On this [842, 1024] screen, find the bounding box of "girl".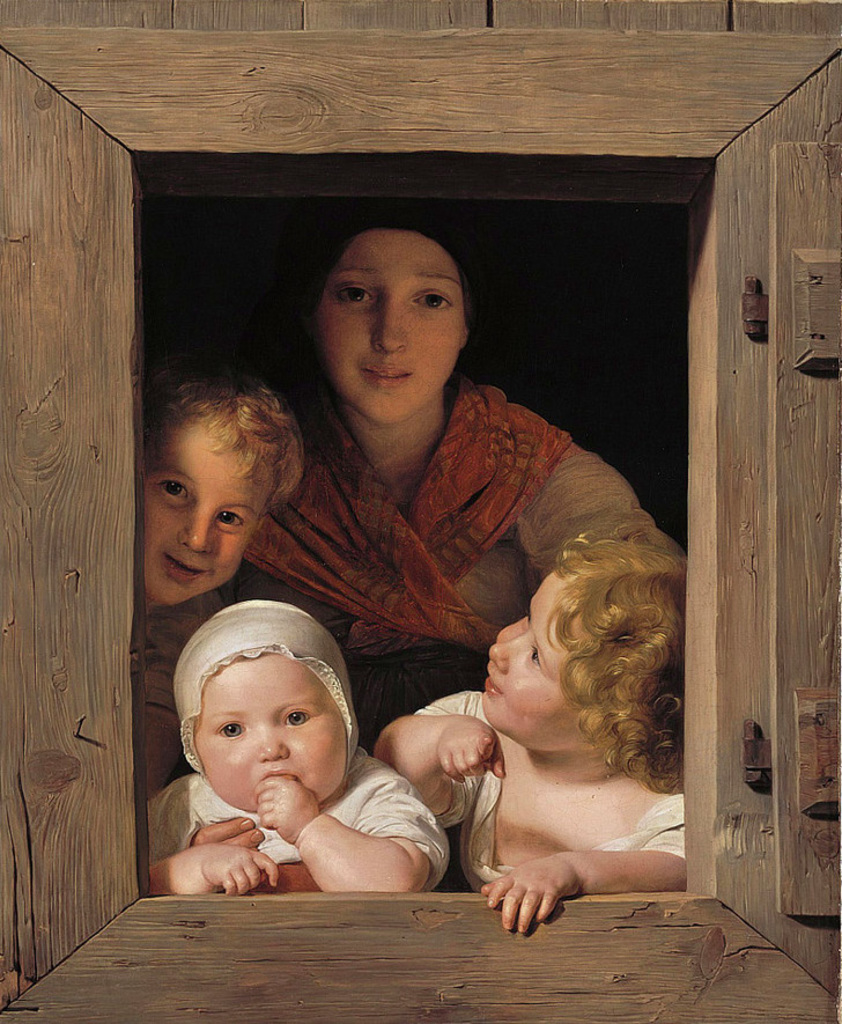
Bounding box: locate(248, 214, 659, 731).
